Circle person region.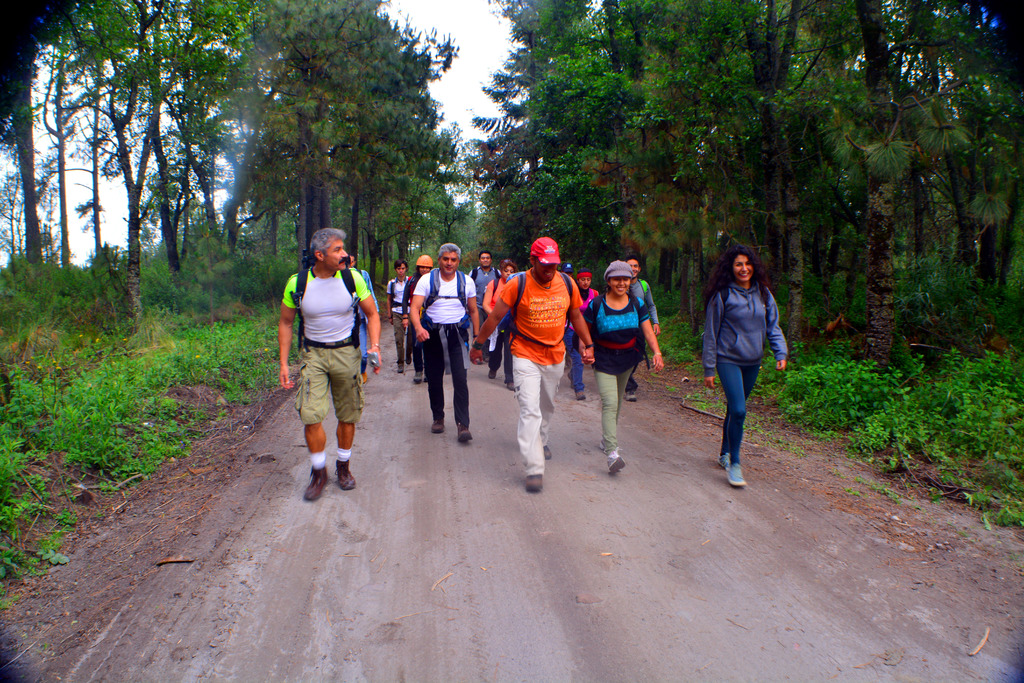
Region: left=279, top=227, right=384, bottom=500.
